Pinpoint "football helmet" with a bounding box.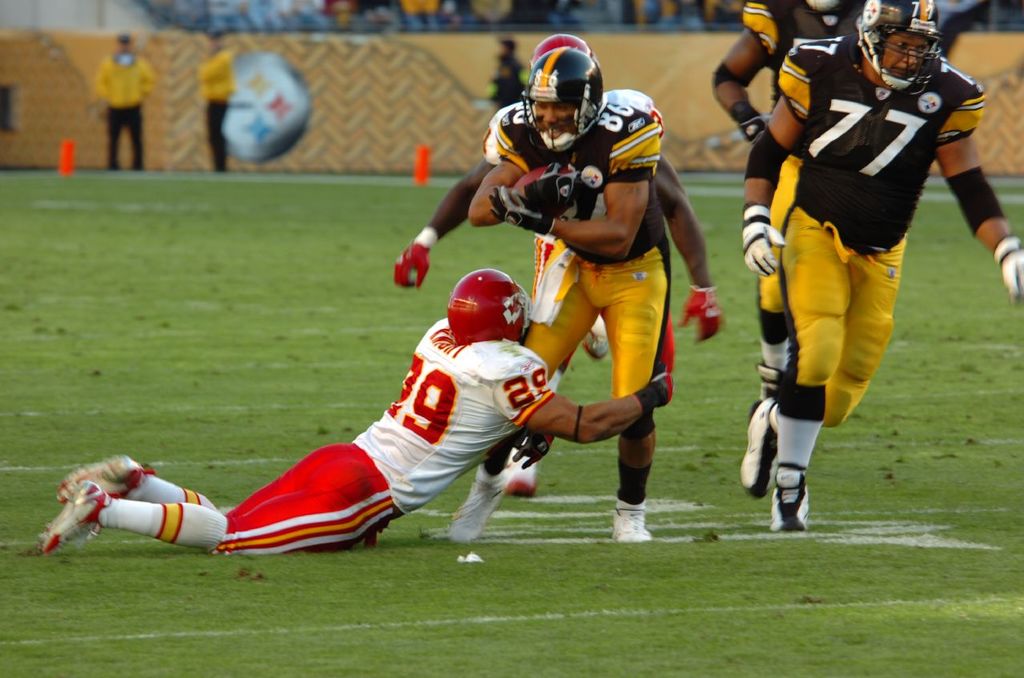
[x1=528, y1=32, x2=599, y2=69].
